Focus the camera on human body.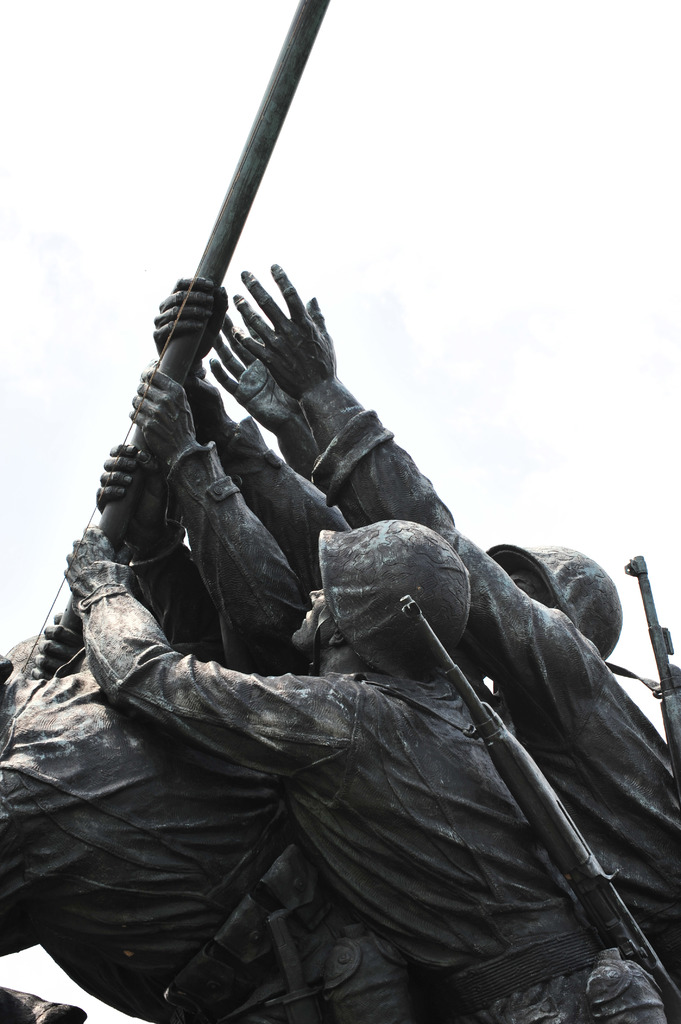
Focus region: 63, 528, 662, 1019.
